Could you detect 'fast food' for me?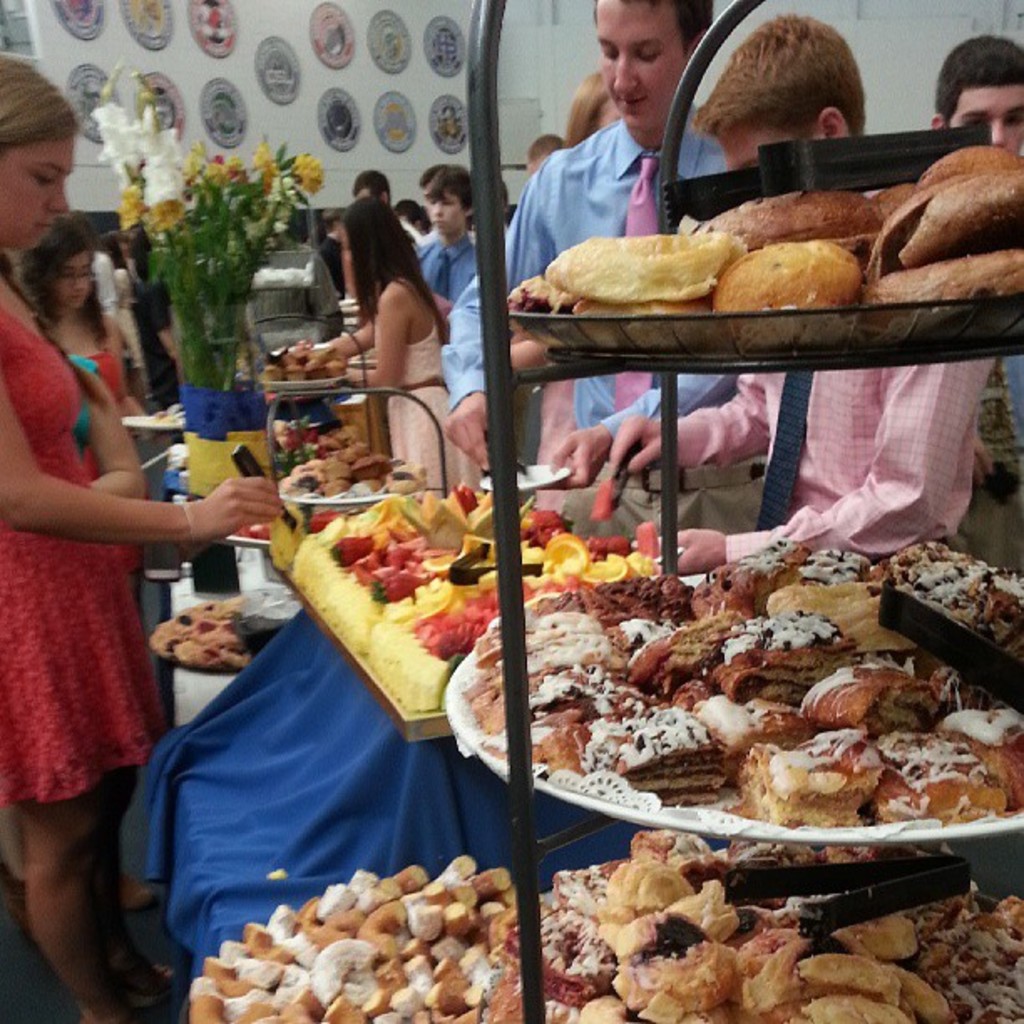
Detection result: x1=726, y1=726, x2=897, y2=840.
